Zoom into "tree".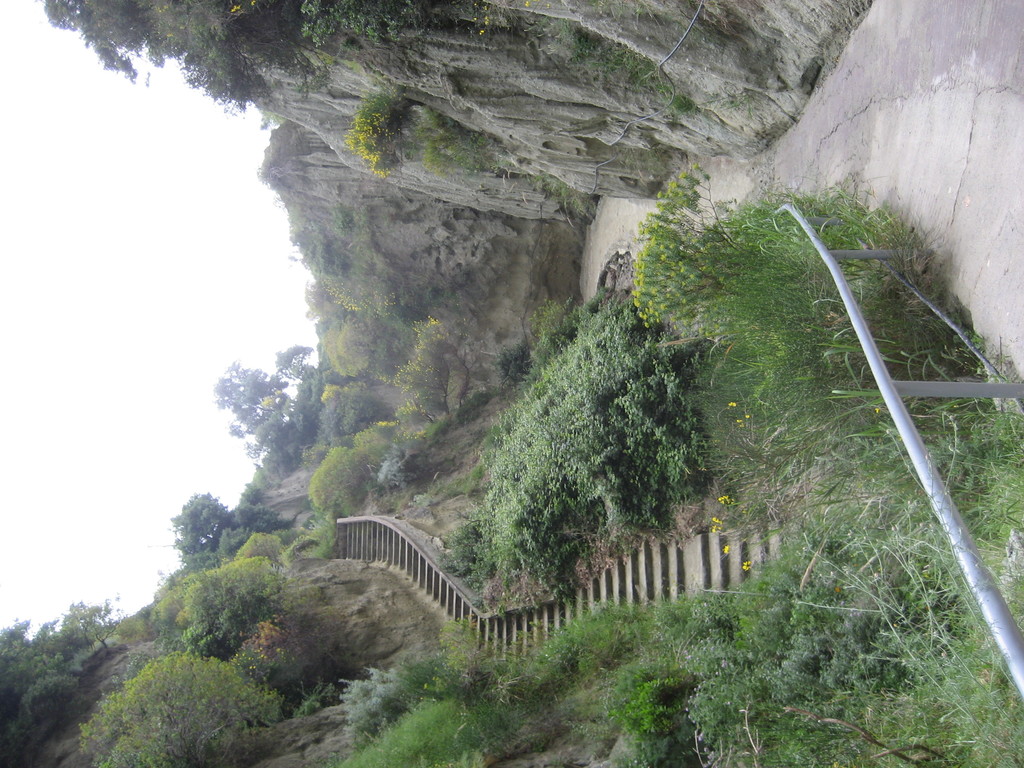
Zoom target: detection(164, 493, 232, 568).
